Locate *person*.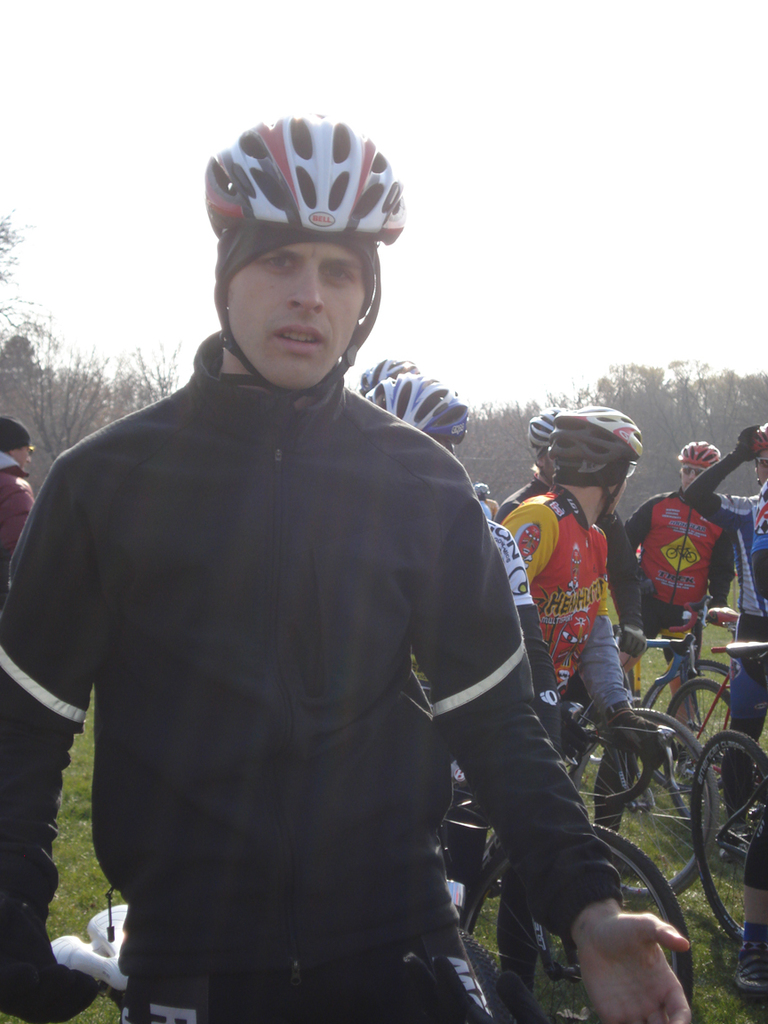
Bounding box: crop(3, 412, 45, 575).
